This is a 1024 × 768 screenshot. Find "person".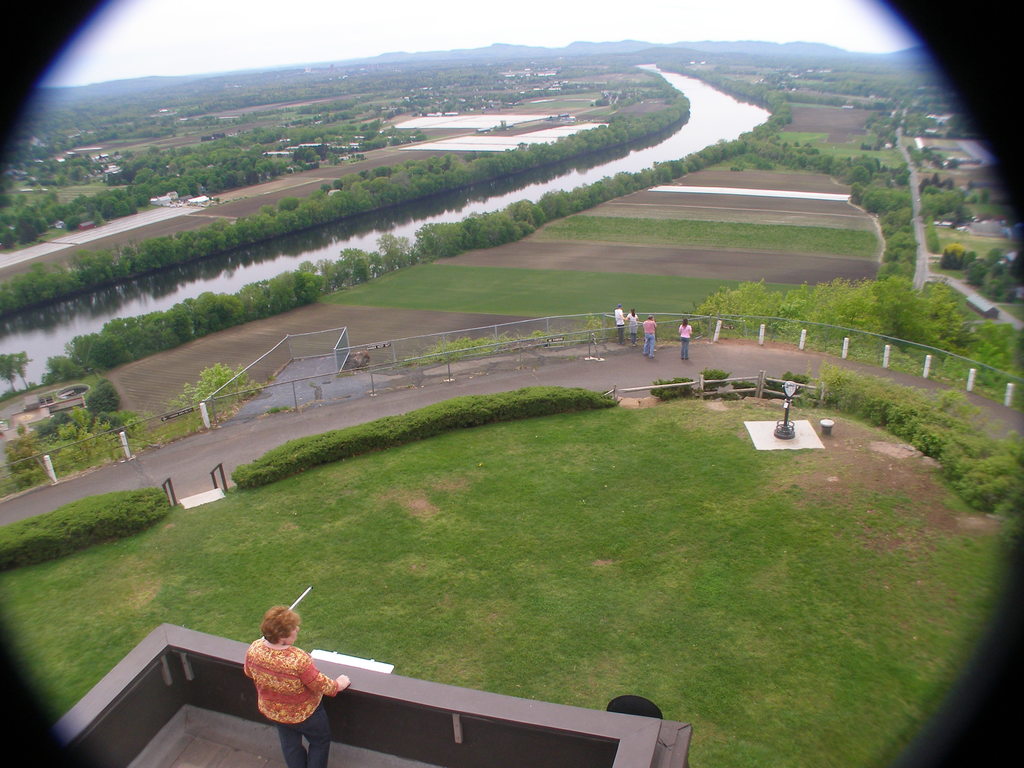
Bounding box: 641:314:660:364.
